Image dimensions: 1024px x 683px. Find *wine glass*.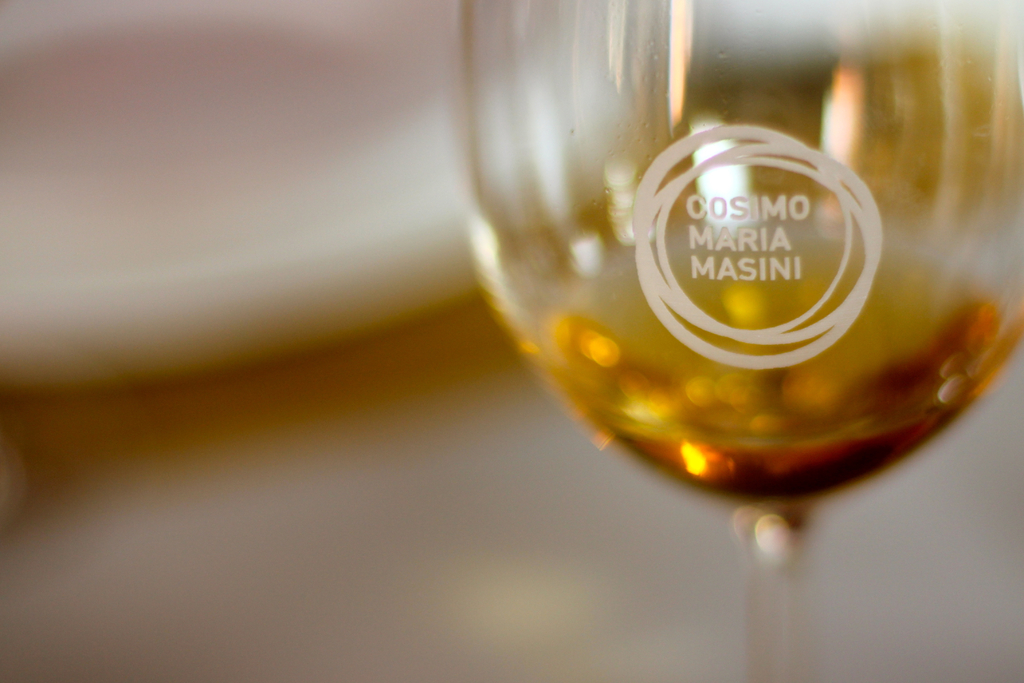
bbox(464, 0, 1023, 682).
